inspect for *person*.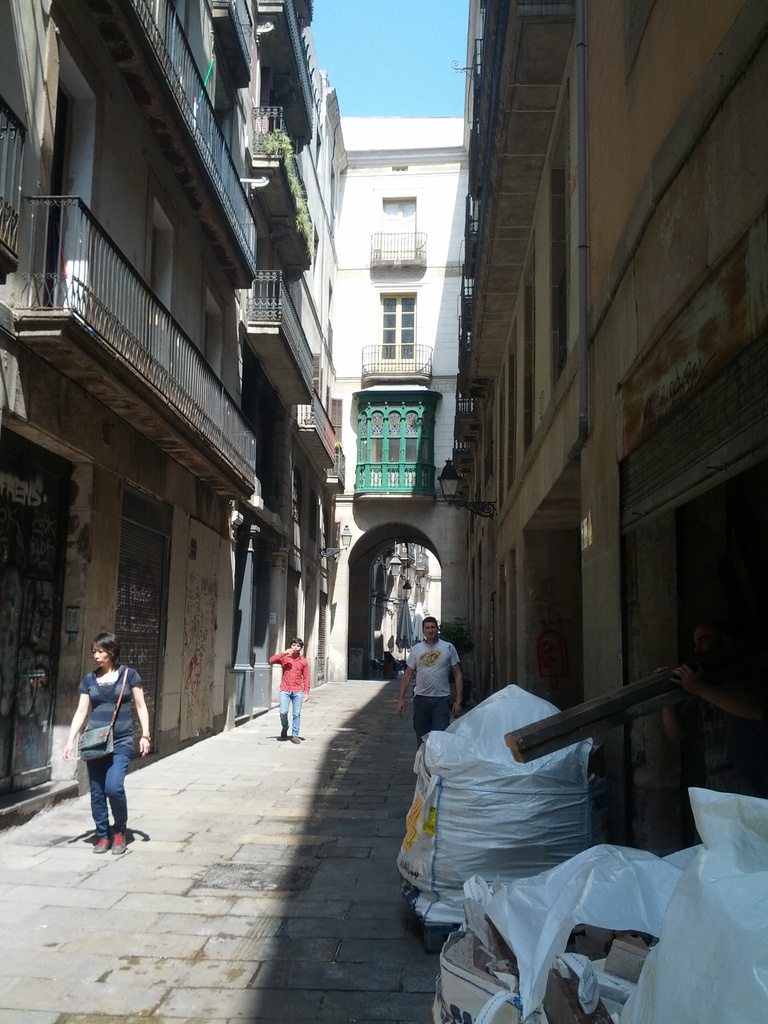
Inspection: box=[65, 628, 145, 869].
